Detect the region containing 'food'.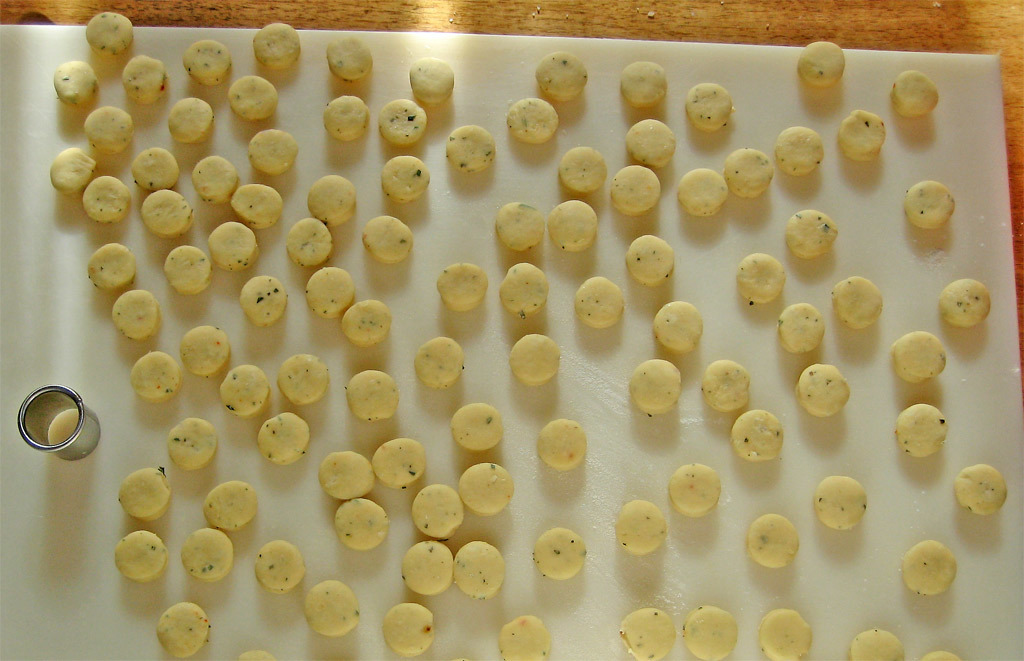
[892, 403, 948, 464].
